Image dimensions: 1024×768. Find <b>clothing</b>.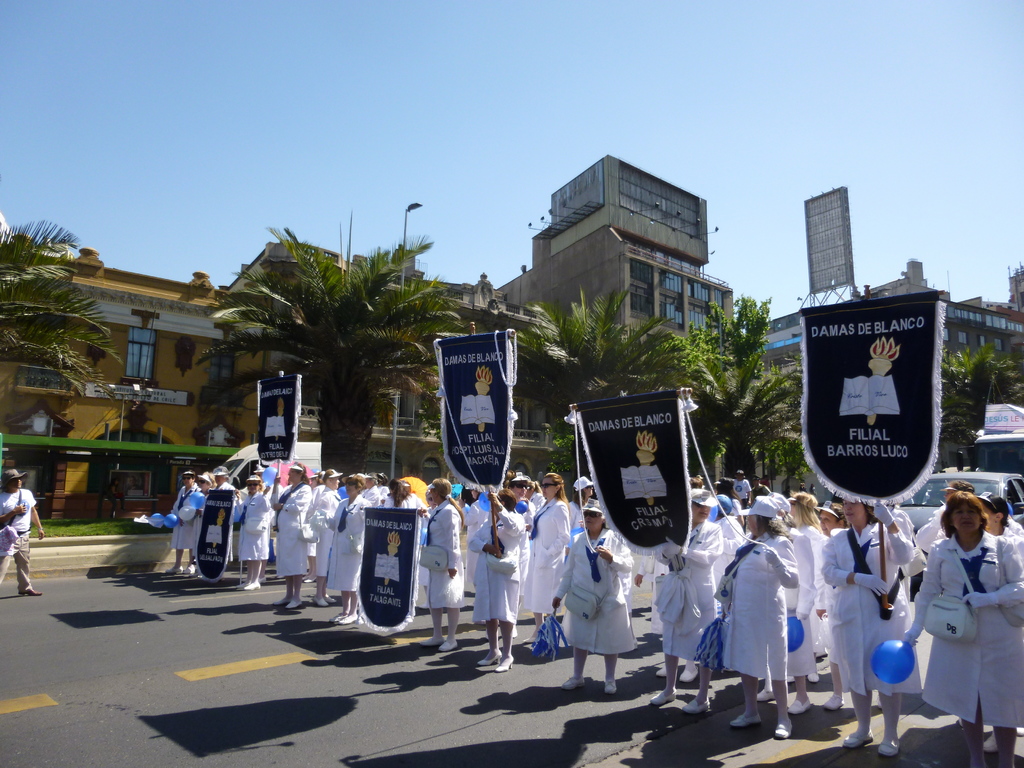
<region>996, 516, 1023, 539</region>.
